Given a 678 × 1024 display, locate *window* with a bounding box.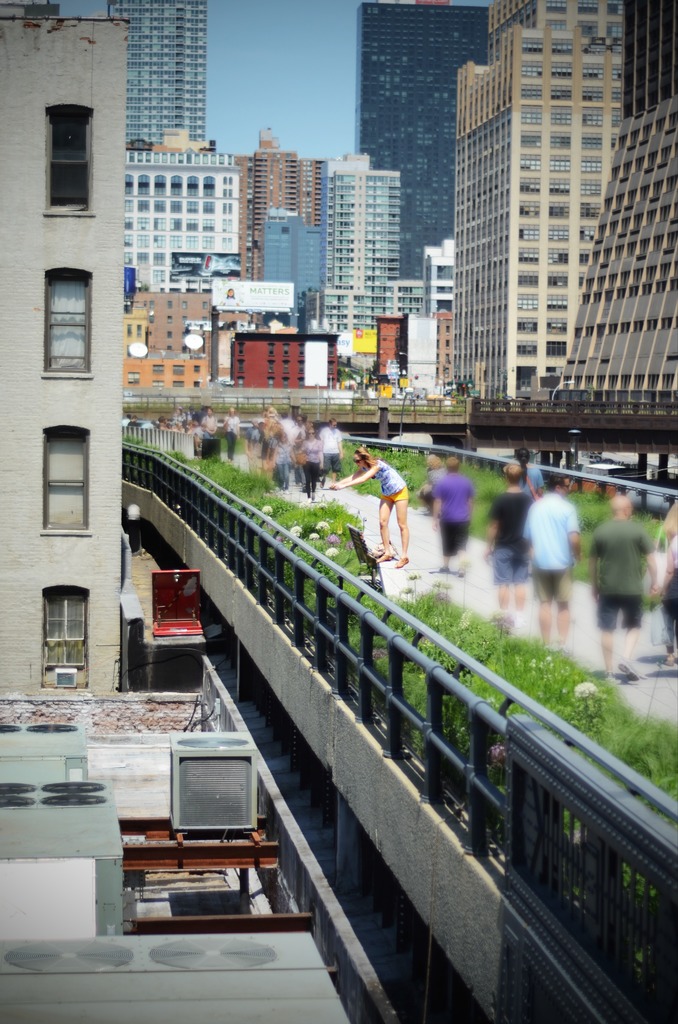
Located: bbox=[127, 368, 141, 384].
